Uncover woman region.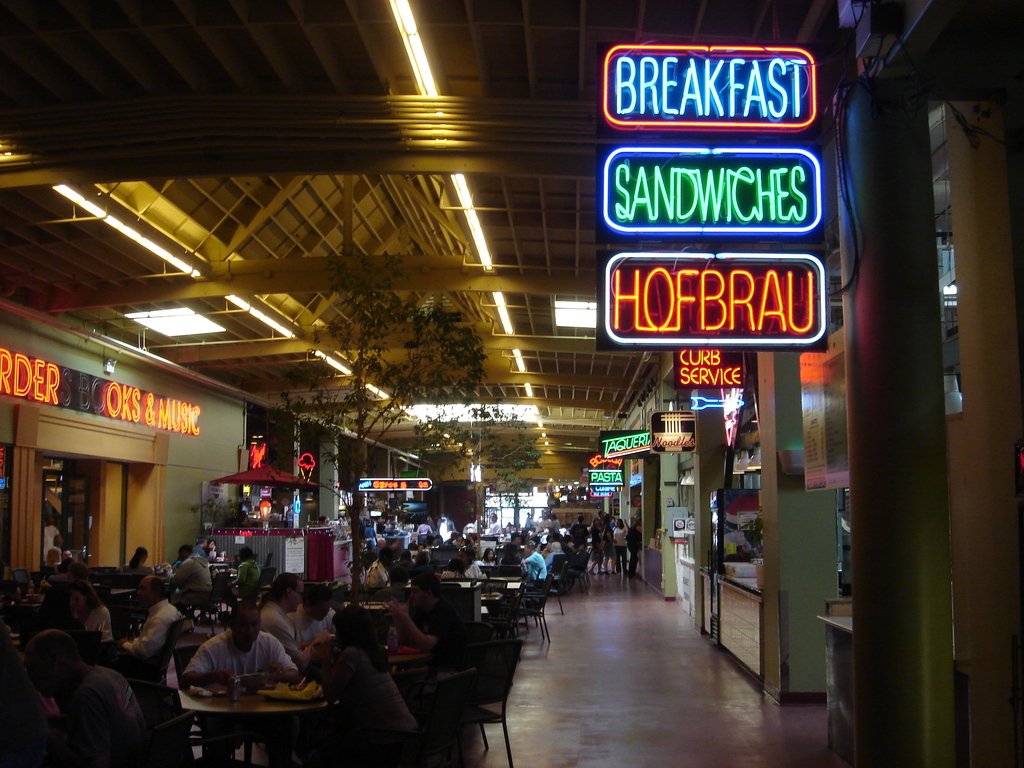
Uncovered: Rect(303, 602, 424, 767).
